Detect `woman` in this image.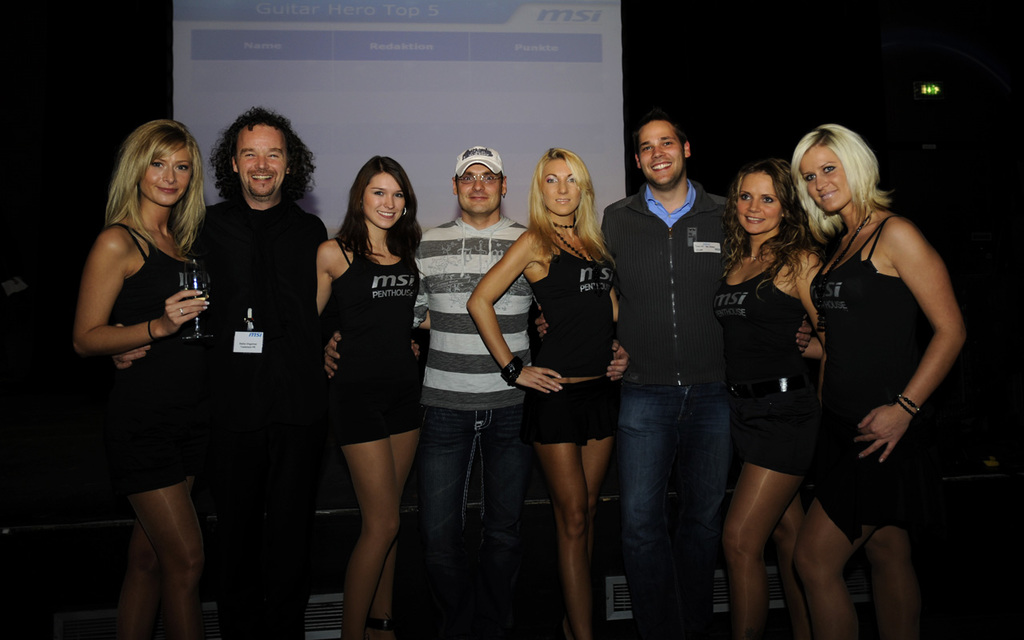
Detection: 789:118:966:639.
